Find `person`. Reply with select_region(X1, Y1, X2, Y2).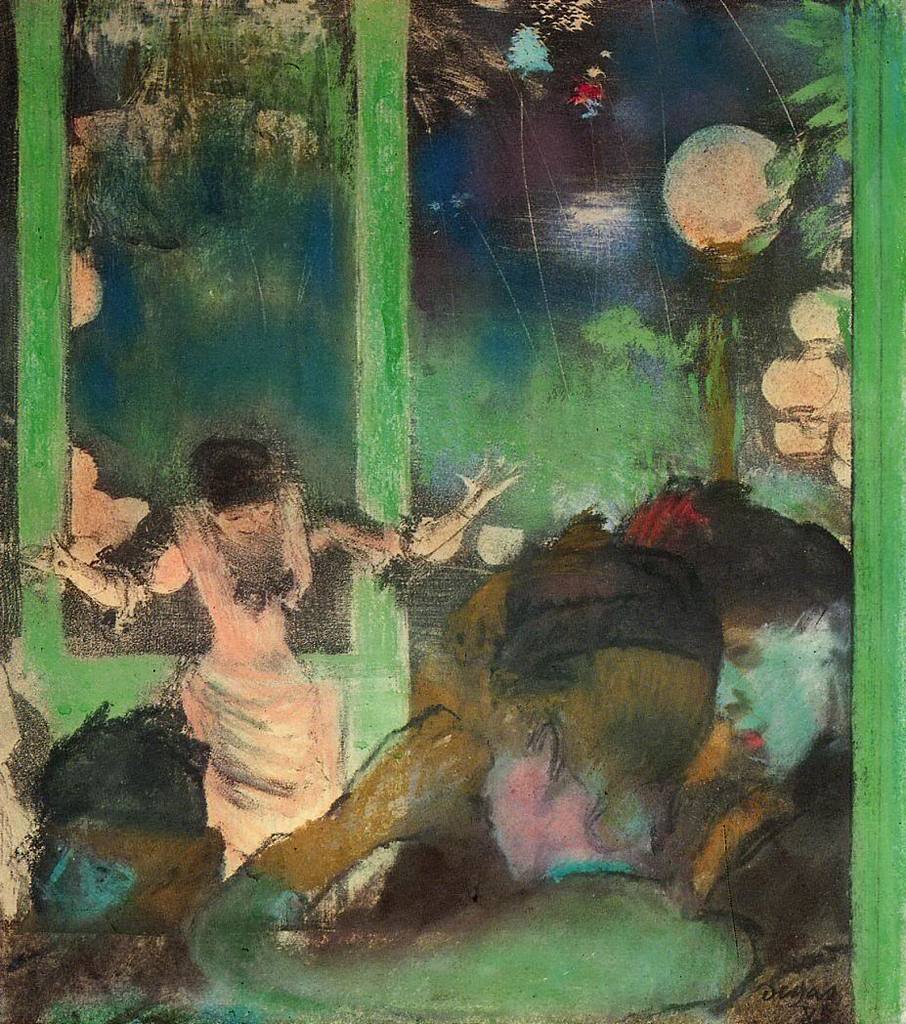
select_region(108, 415, 512, 855).
